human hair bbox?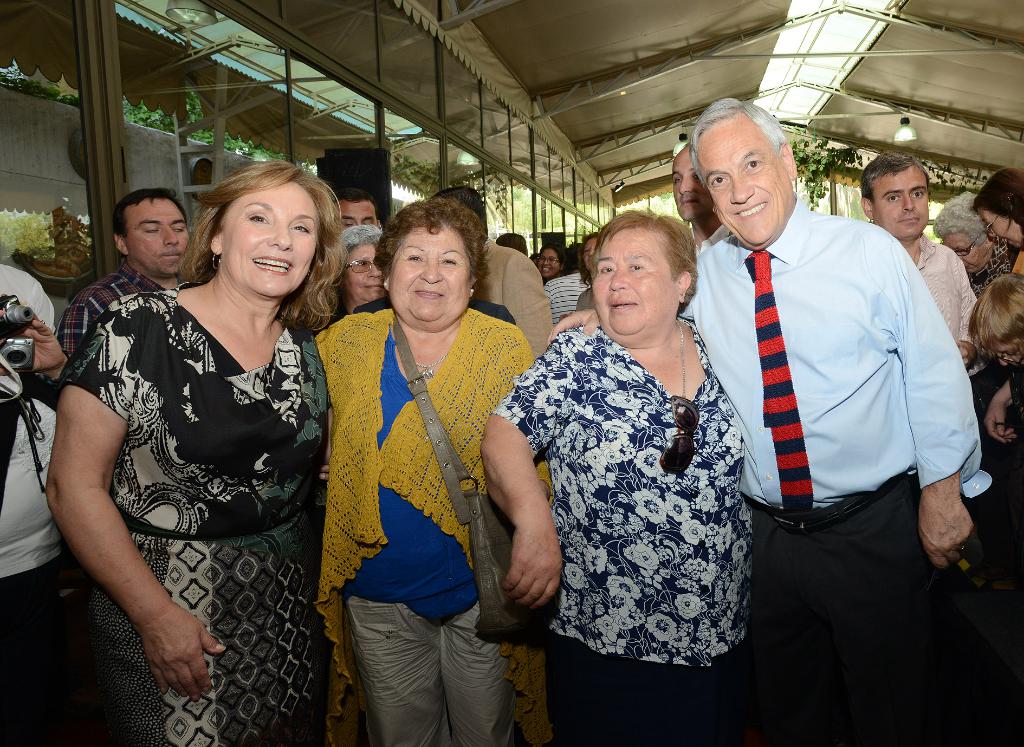
(538, 243, 567, 264)
